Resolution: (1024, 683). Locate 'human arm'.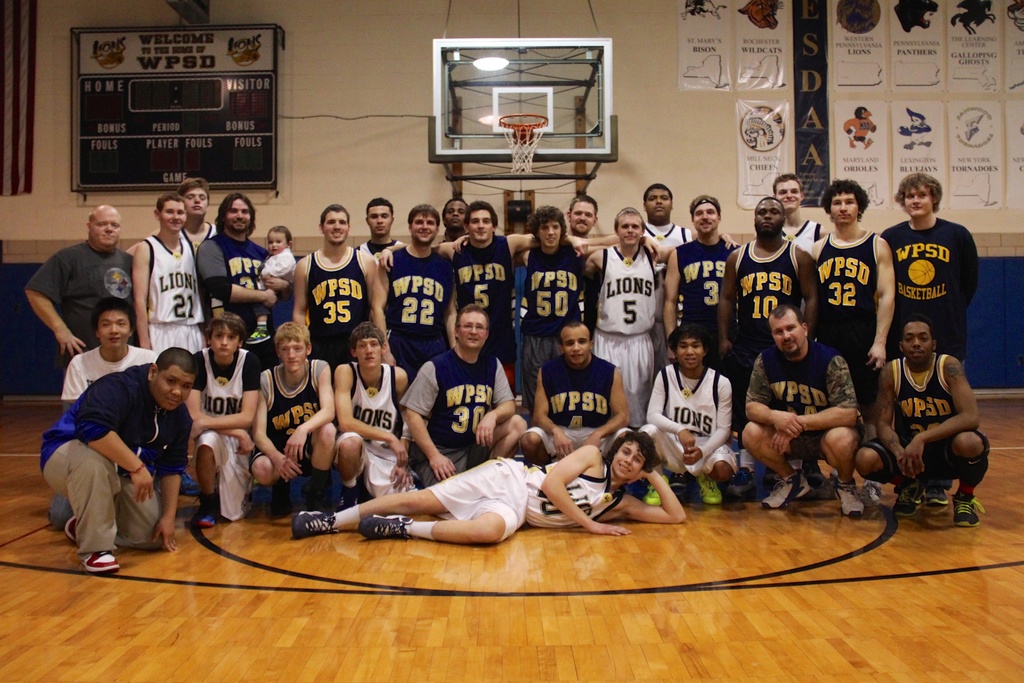
bbox(260, 268, 290, 291).
